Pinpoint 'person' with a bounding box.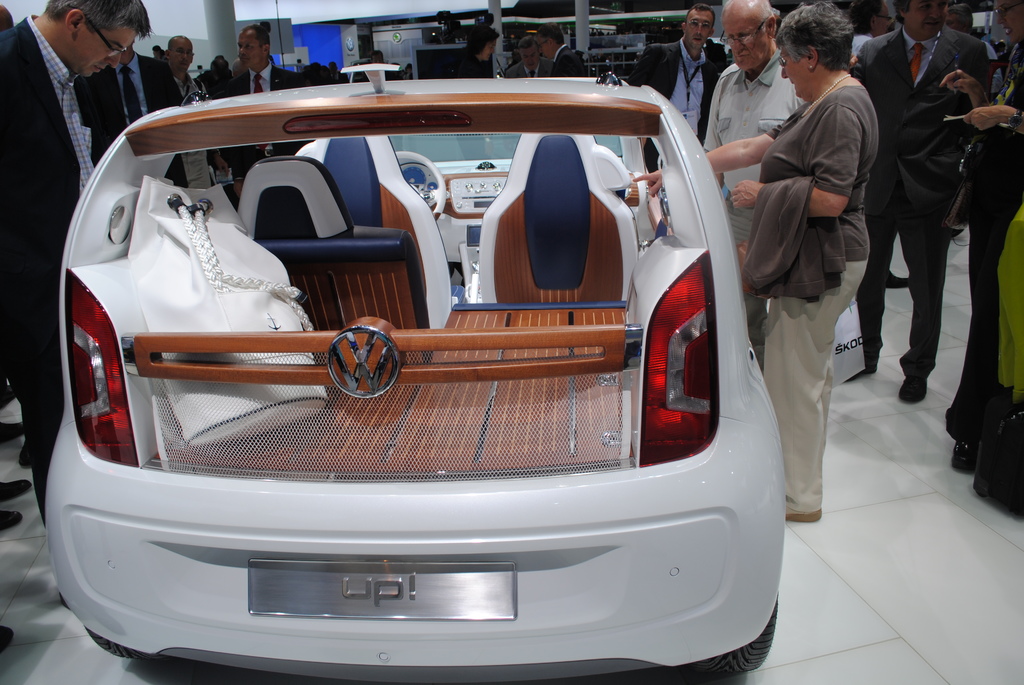
locate(935, 0, 1023, 472).
